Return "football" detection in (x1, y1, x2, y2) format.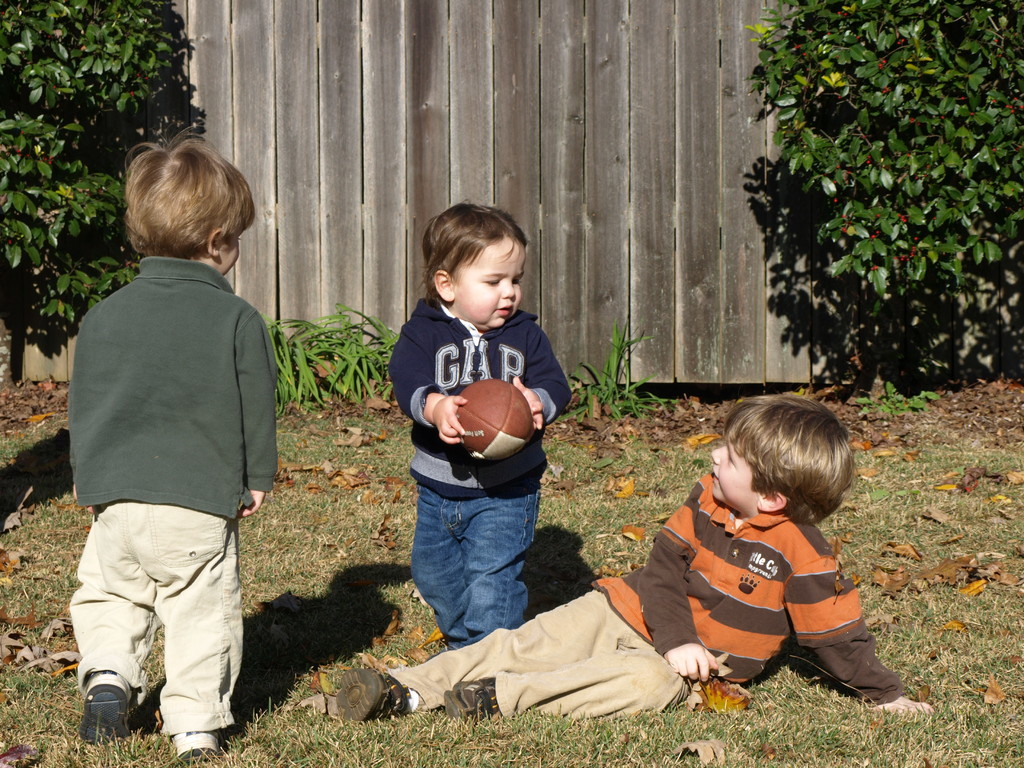
(452, 378, 534, 460).
